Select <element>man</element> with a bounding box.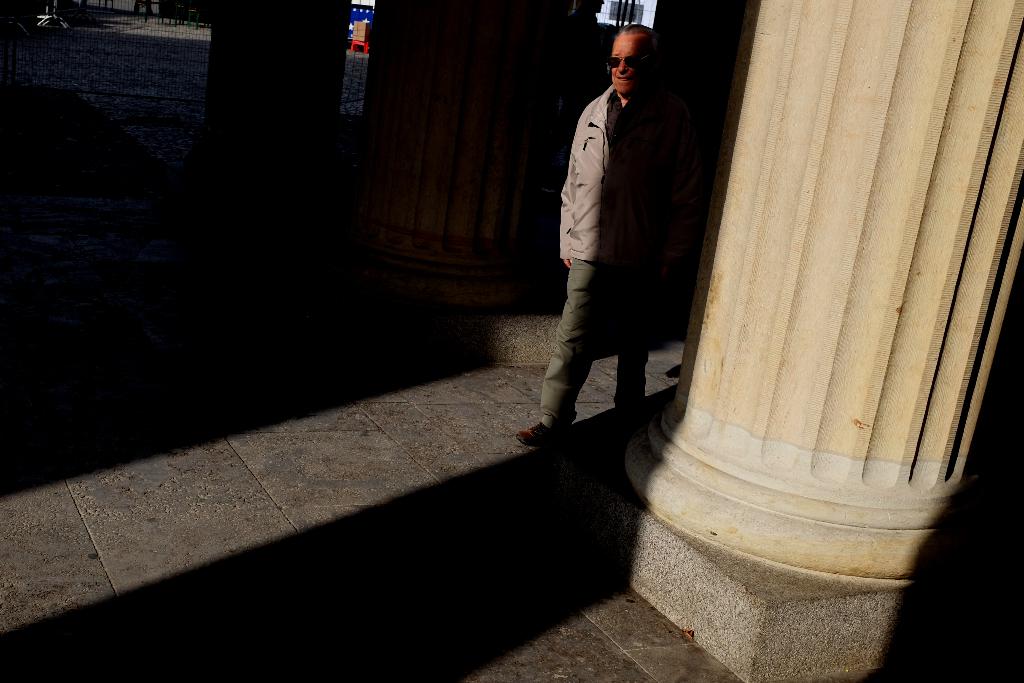
541,21,719,456.
